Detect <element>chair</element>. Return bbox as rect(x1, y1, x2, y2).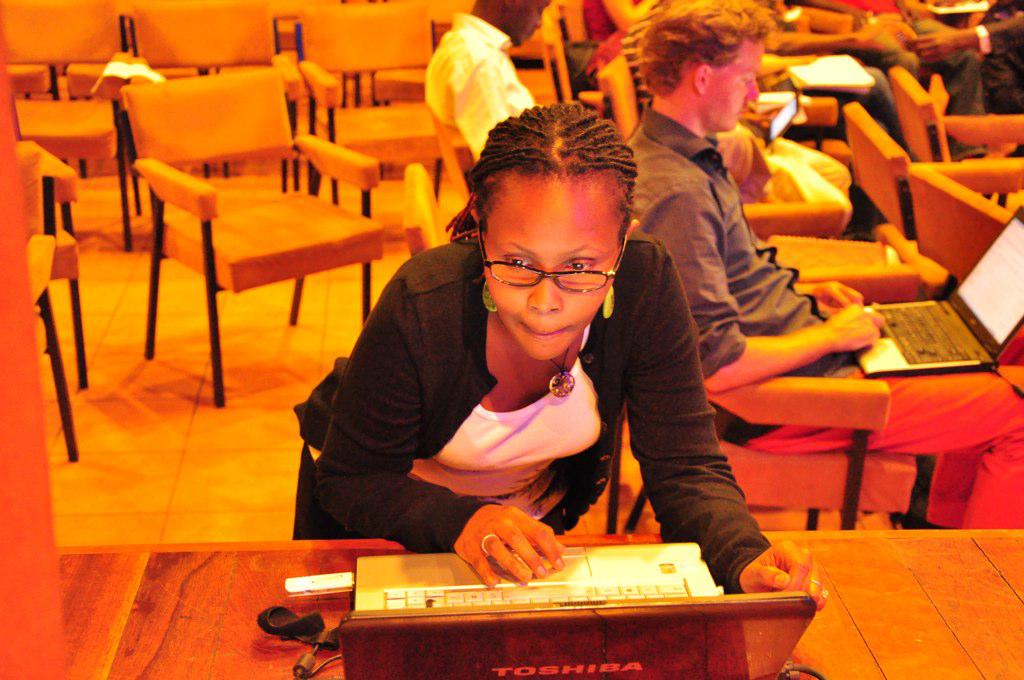
rect(123, 3, 303, 194).
